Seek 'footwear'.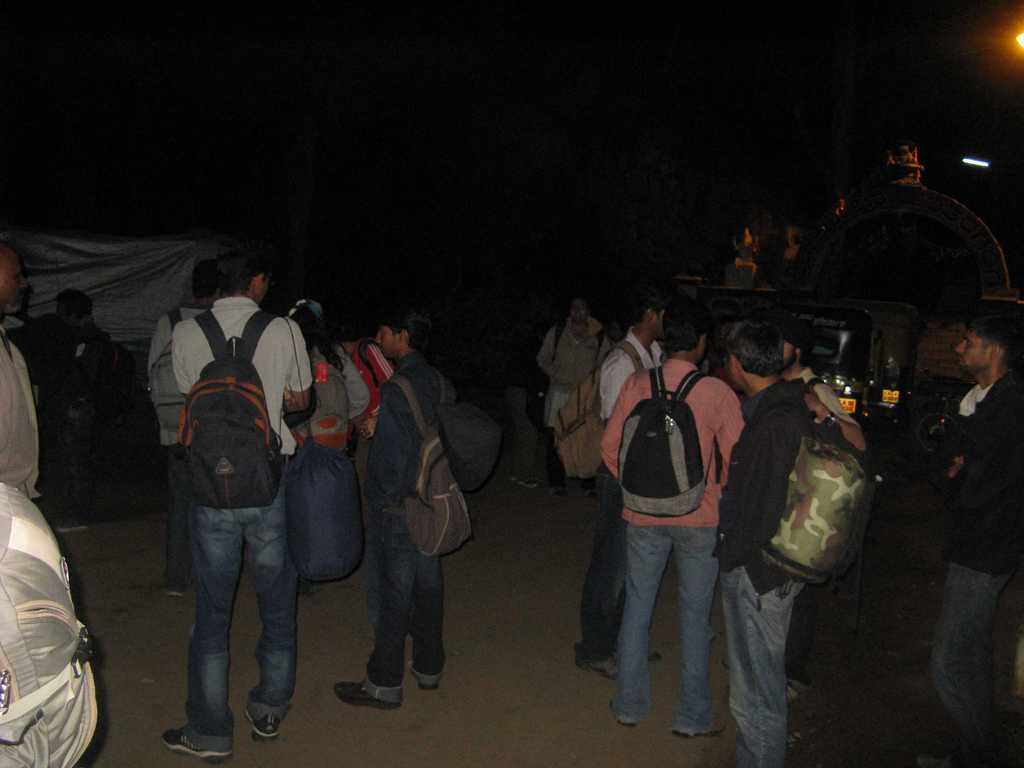
pyautogui.locateOnScreen(672, 720, 733, 740).
